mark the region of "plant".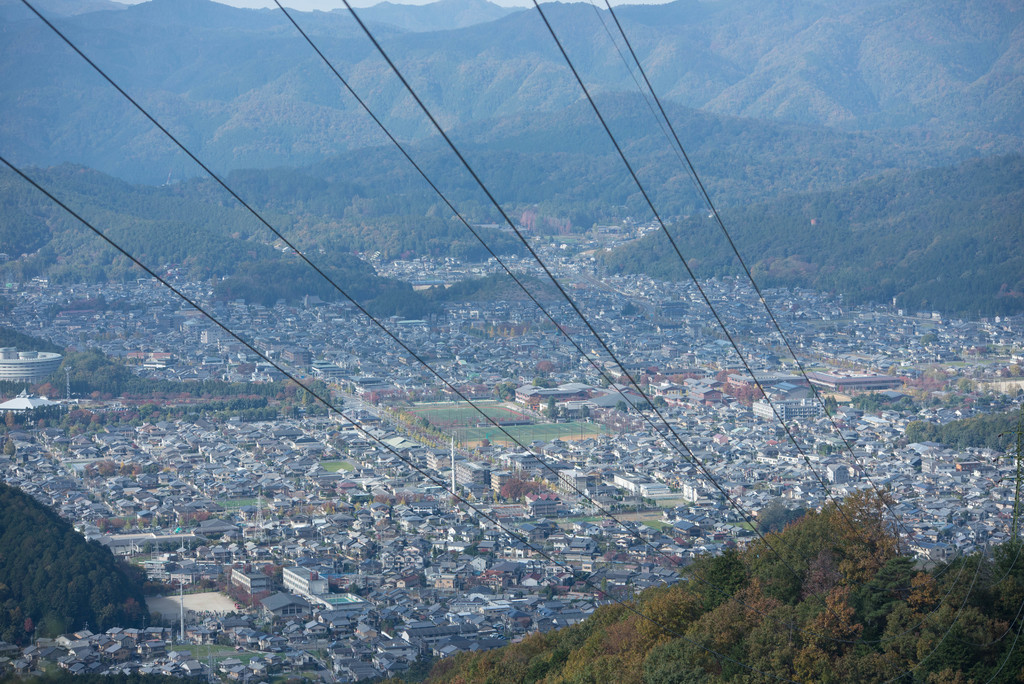
Region: (x1=362, y1=384, x2=455, y2=442).
